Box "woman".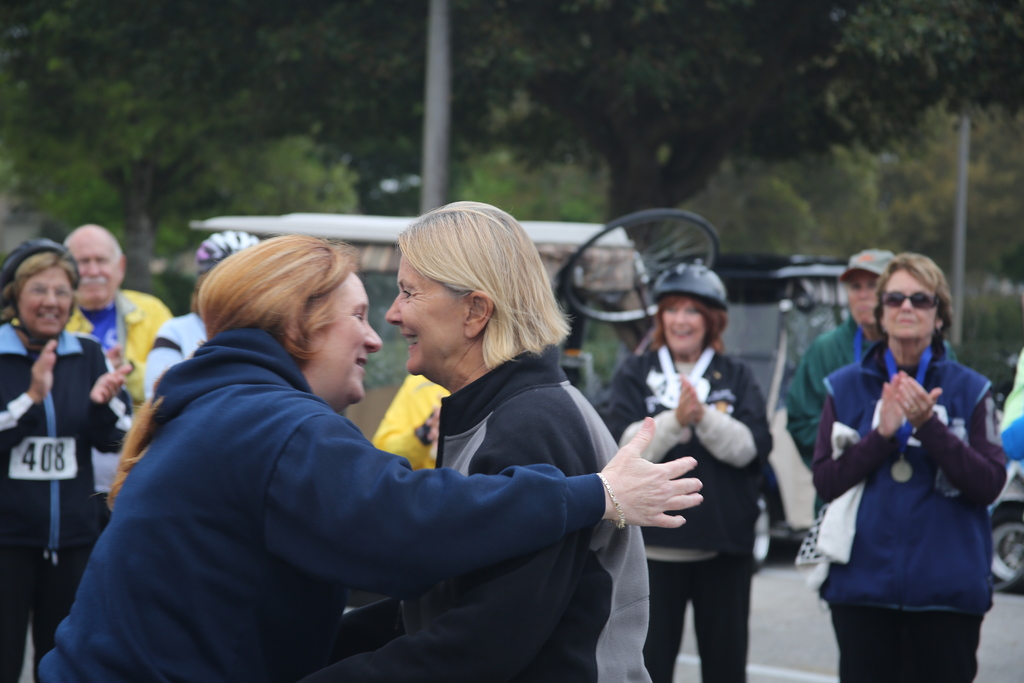
region(810, 253, 1006, 682).
